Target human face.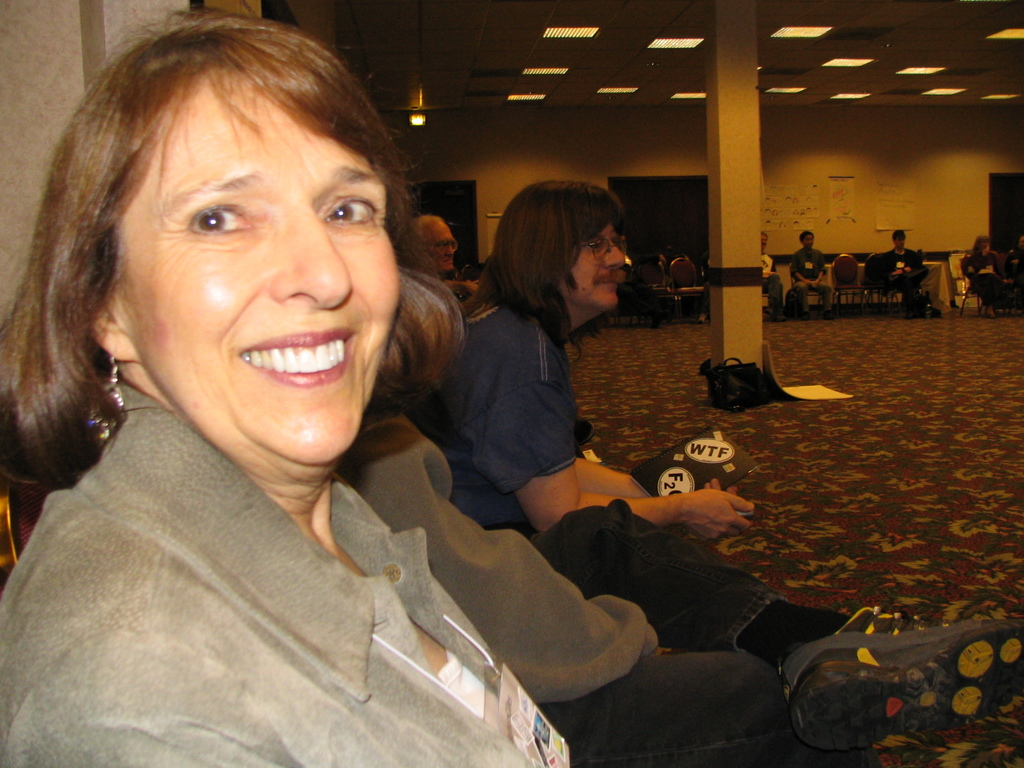
Target region: (x1=572, y1=227, x2=628, y2=311).
